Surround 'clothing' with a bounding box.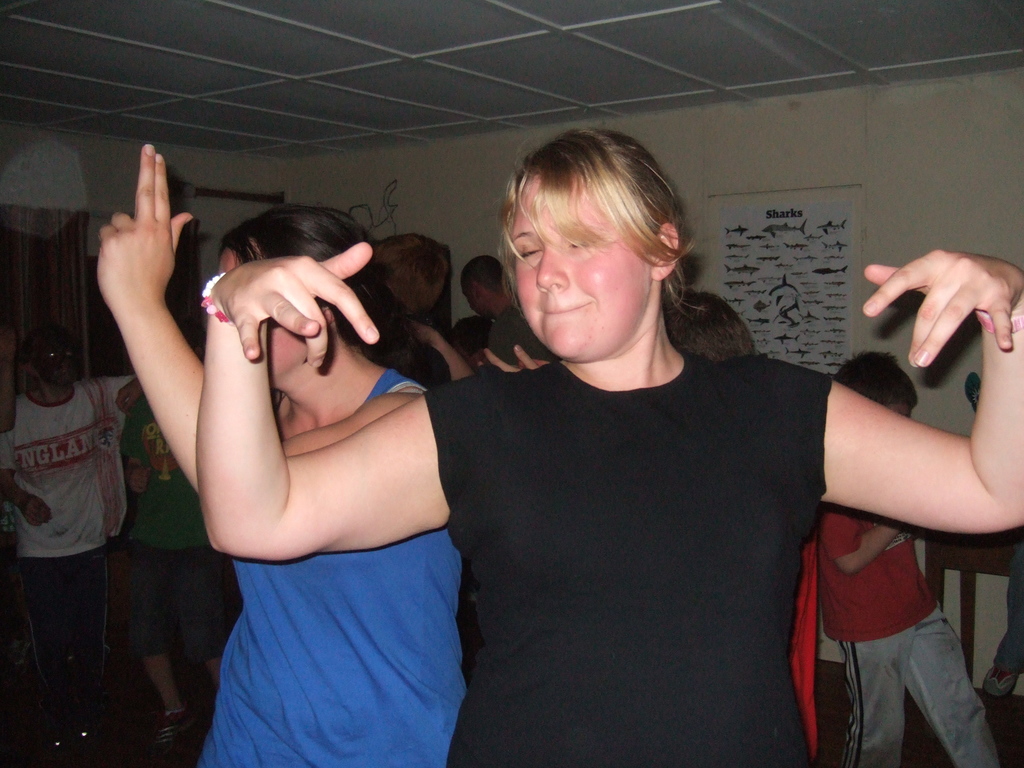
<bbox>0, 380, 133, 683</bbox>.
